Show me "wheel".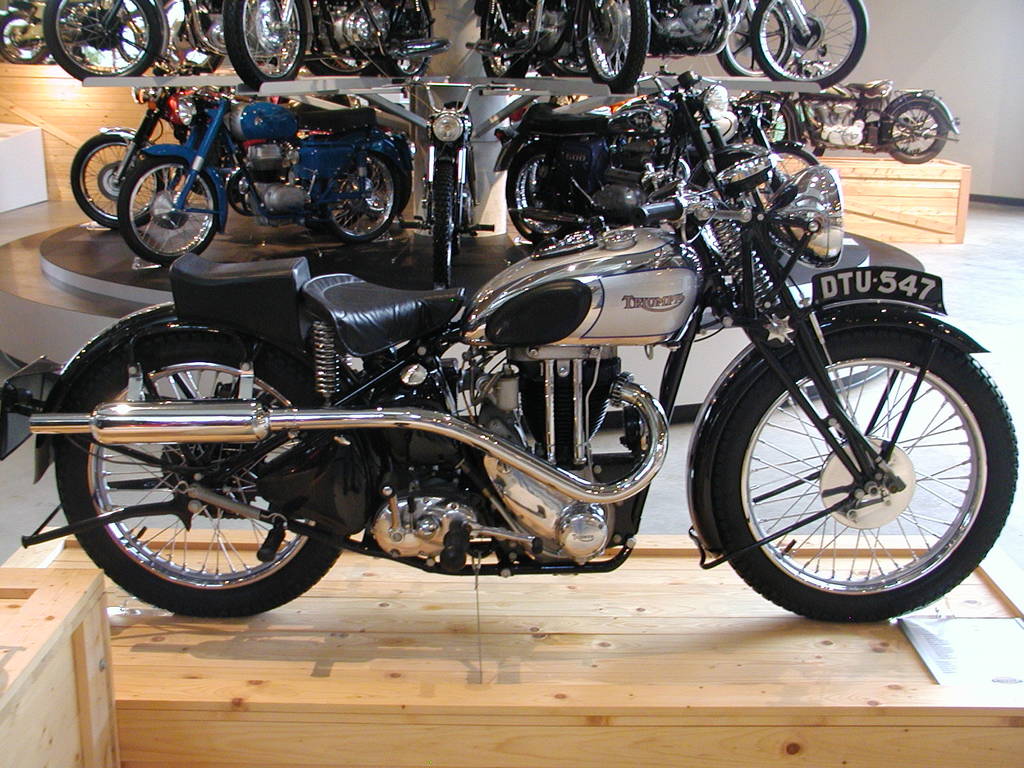
"wheel" is here: 0/8/47/67.
